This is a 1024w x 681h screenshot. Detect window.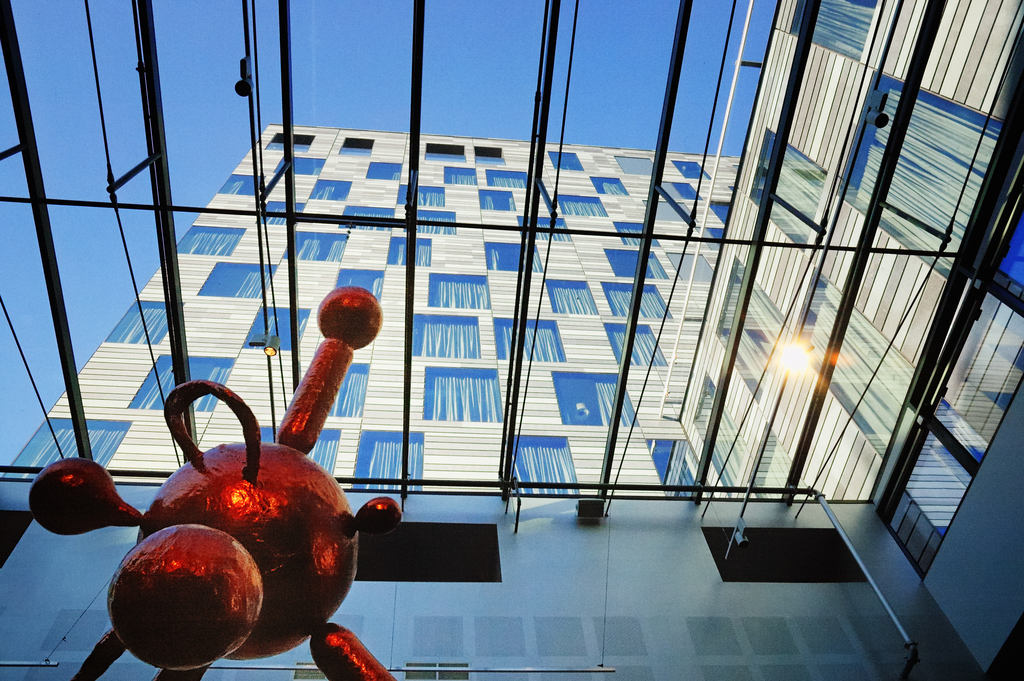
l=273, t=148, r=324, b=176.
